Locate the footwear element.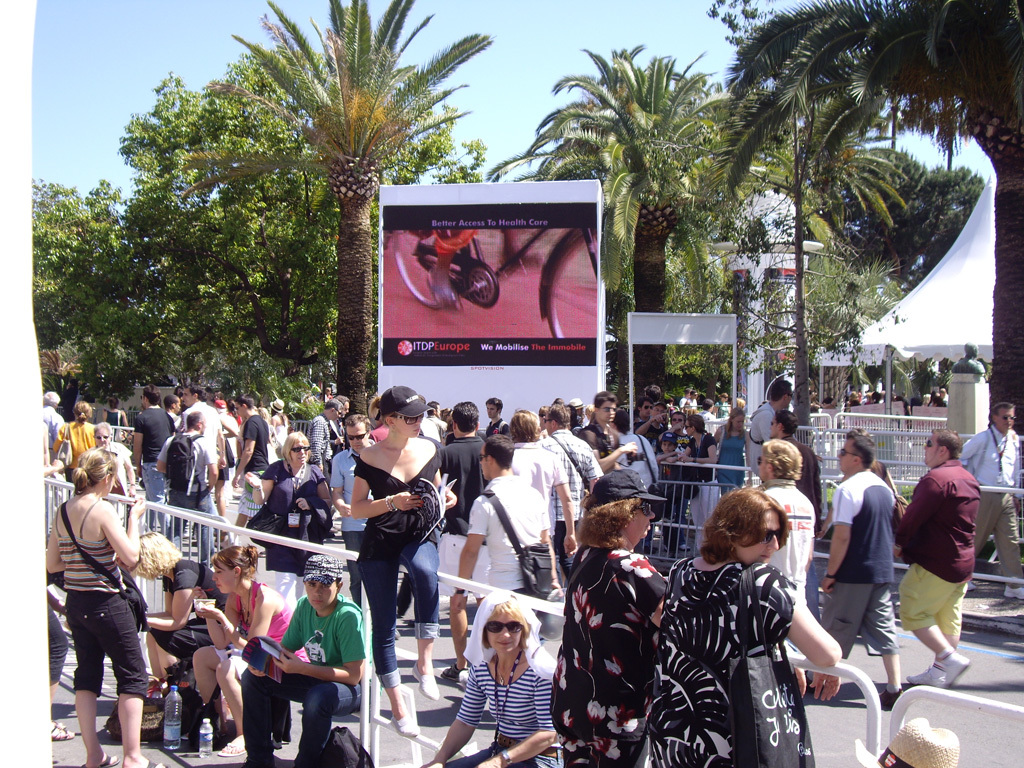
Element bbox: 392:575:412:622.
